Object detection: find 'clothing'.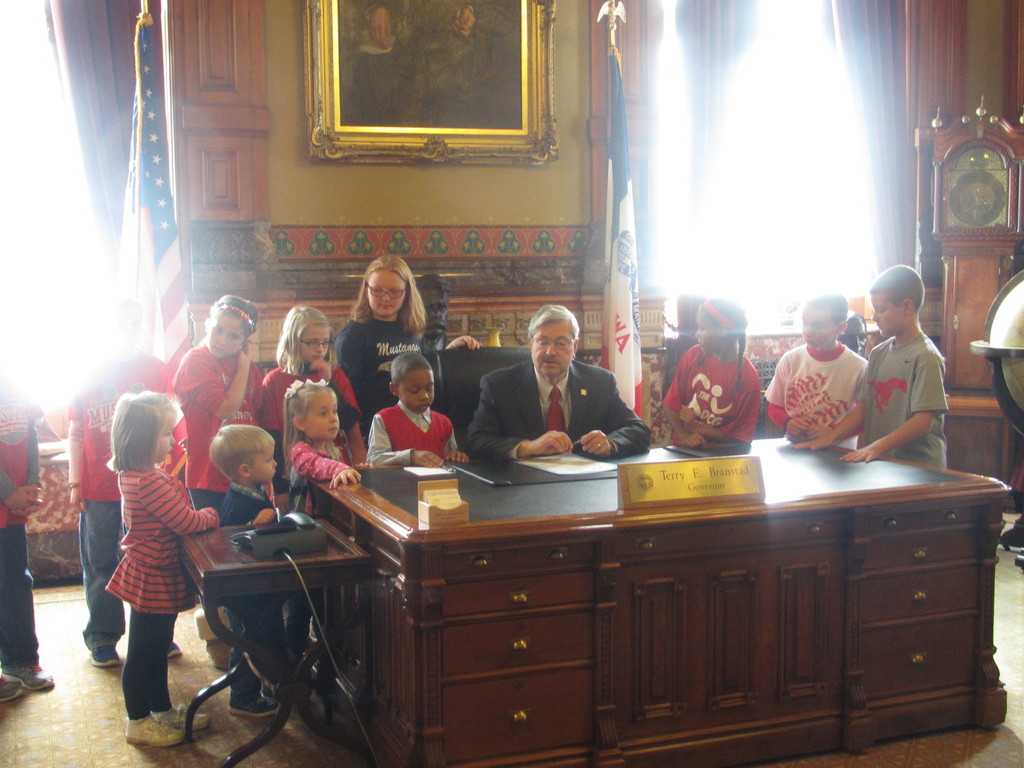
172,337,263,511.
